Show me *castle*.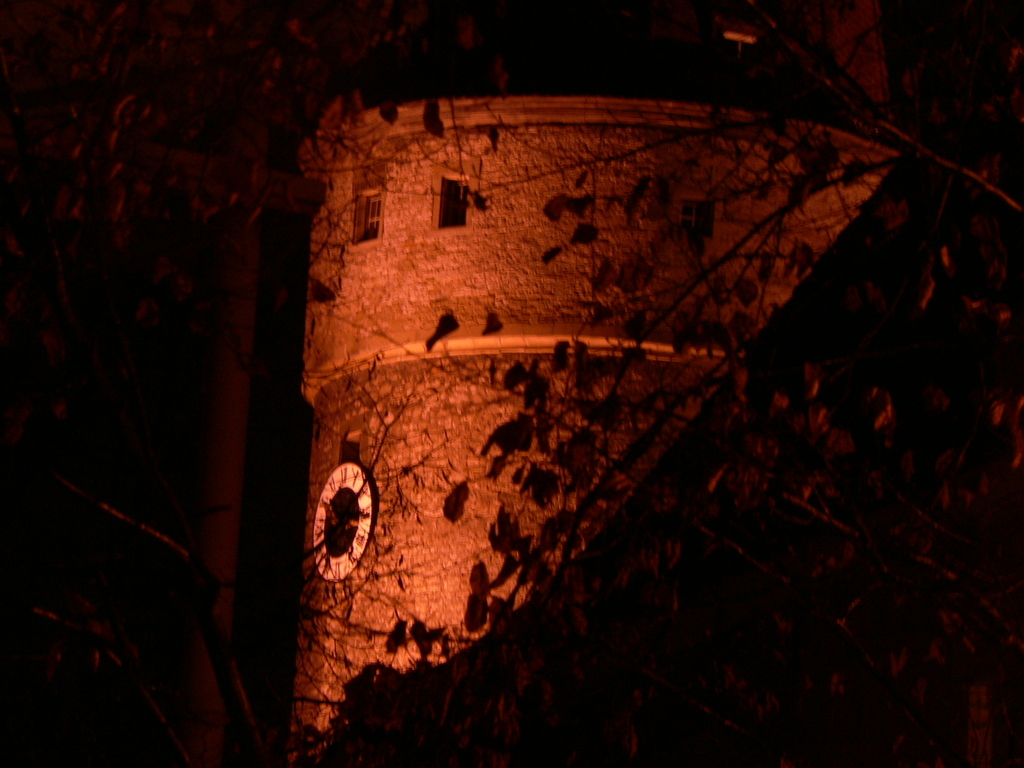
*castle* is here: rect(163, 50, 1023, 753).
